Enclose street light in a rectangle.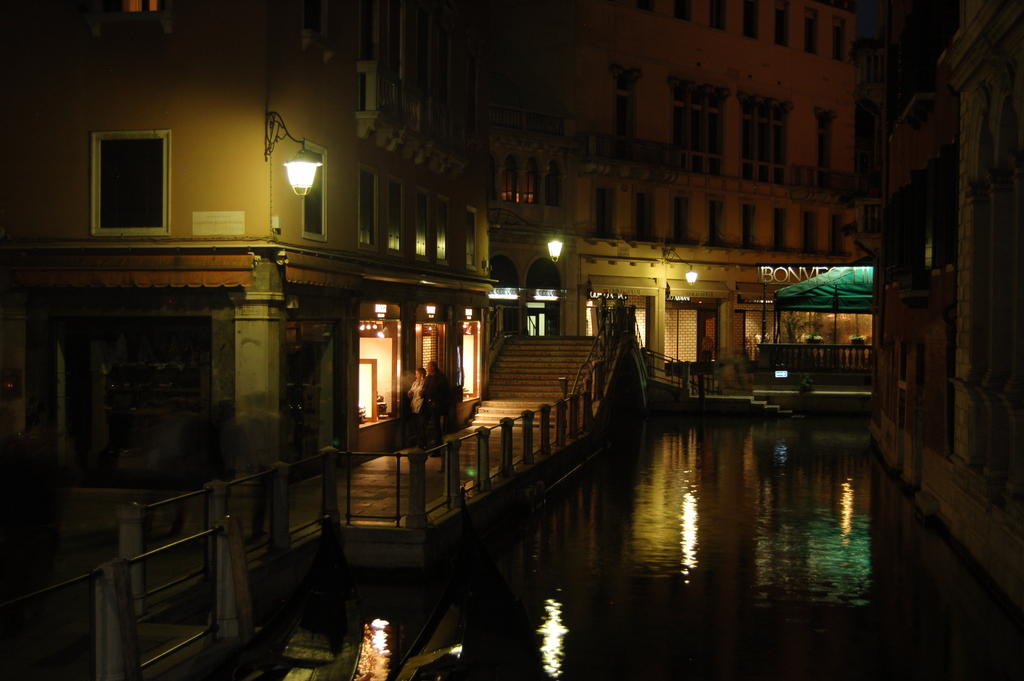
pyautogui.locateOnScreen(255, 108, 323, 202).
